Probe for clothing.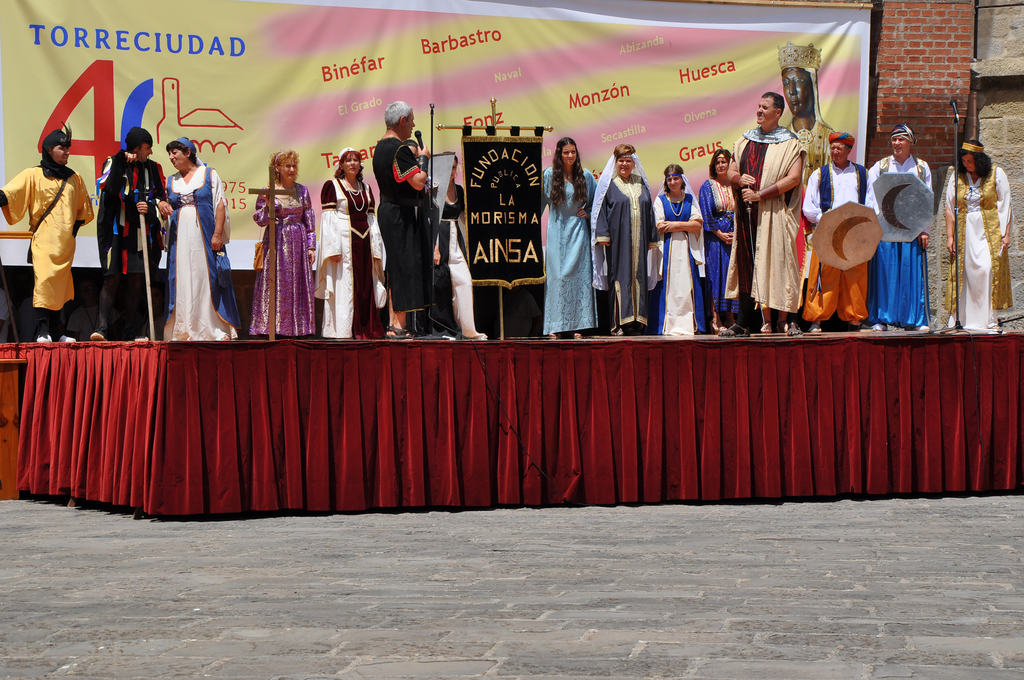
Probe result: BBox(96, 145, 168, 334).
